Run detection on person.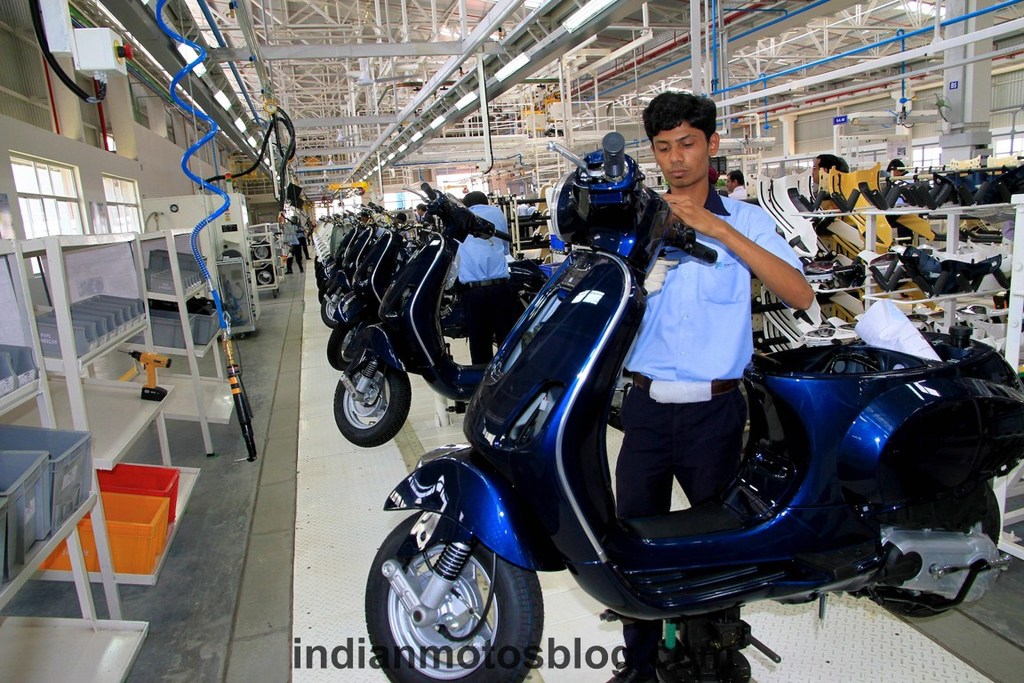
Result: x1=813, y1=151, x2=836, y2=186.
